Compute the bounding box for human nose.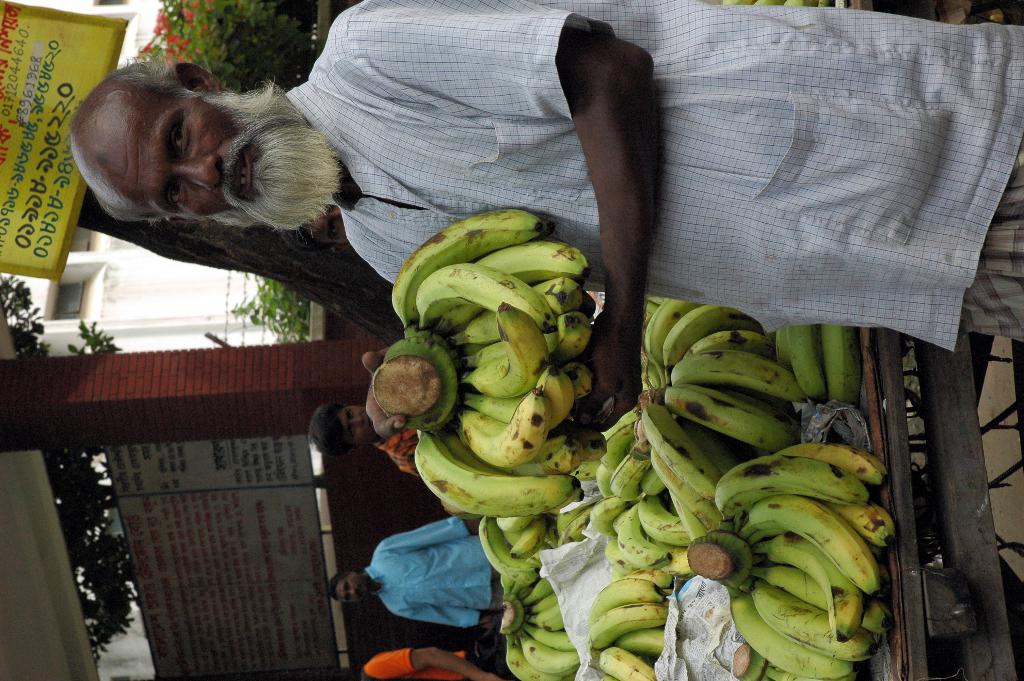
bbox(173, 148, 220, 190).
